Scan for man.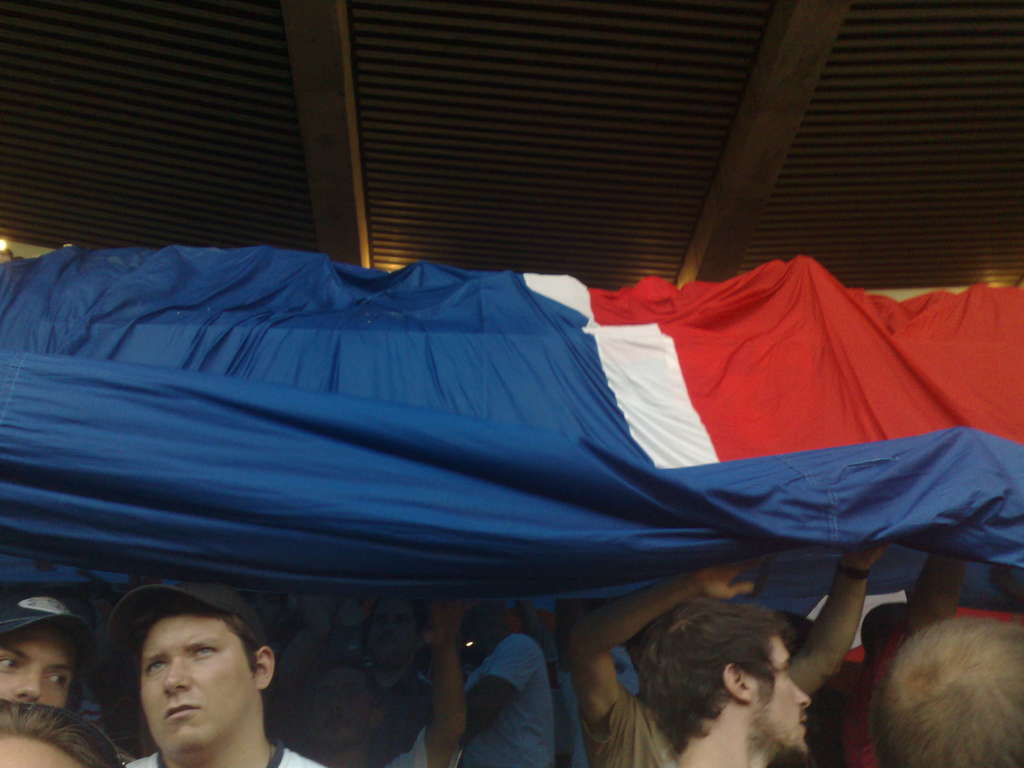
Scan result: <box>0,600,97,714</box>.
